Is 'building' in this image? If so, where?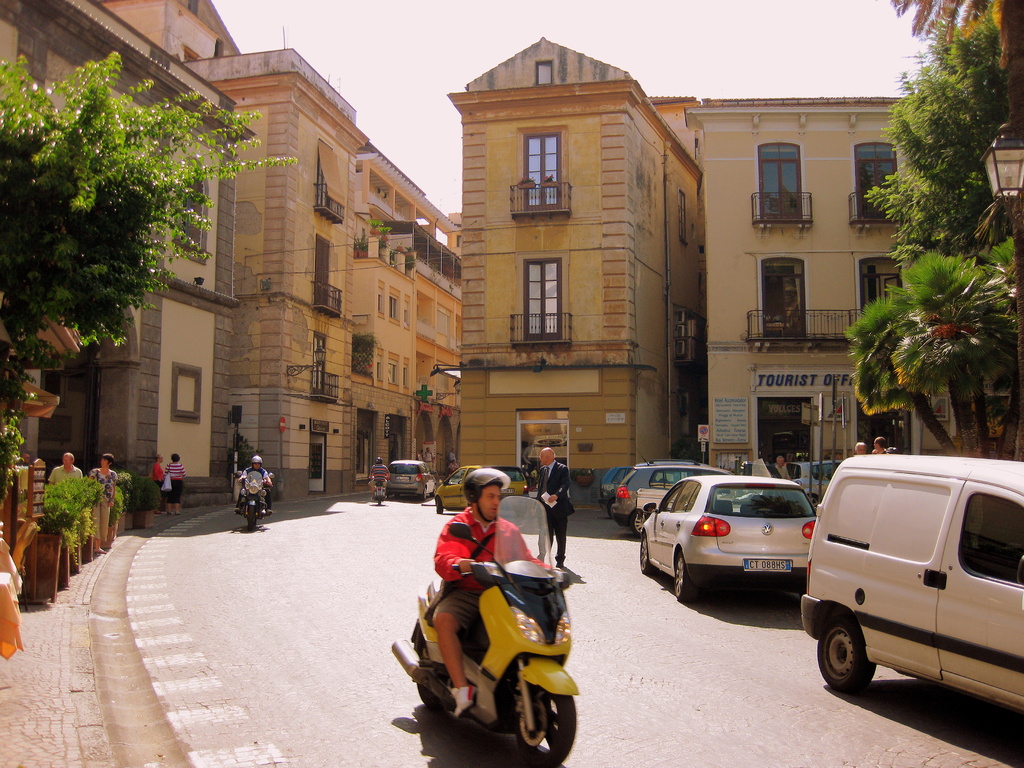
Yes, at bbox(686, 97, 1016, 502).
